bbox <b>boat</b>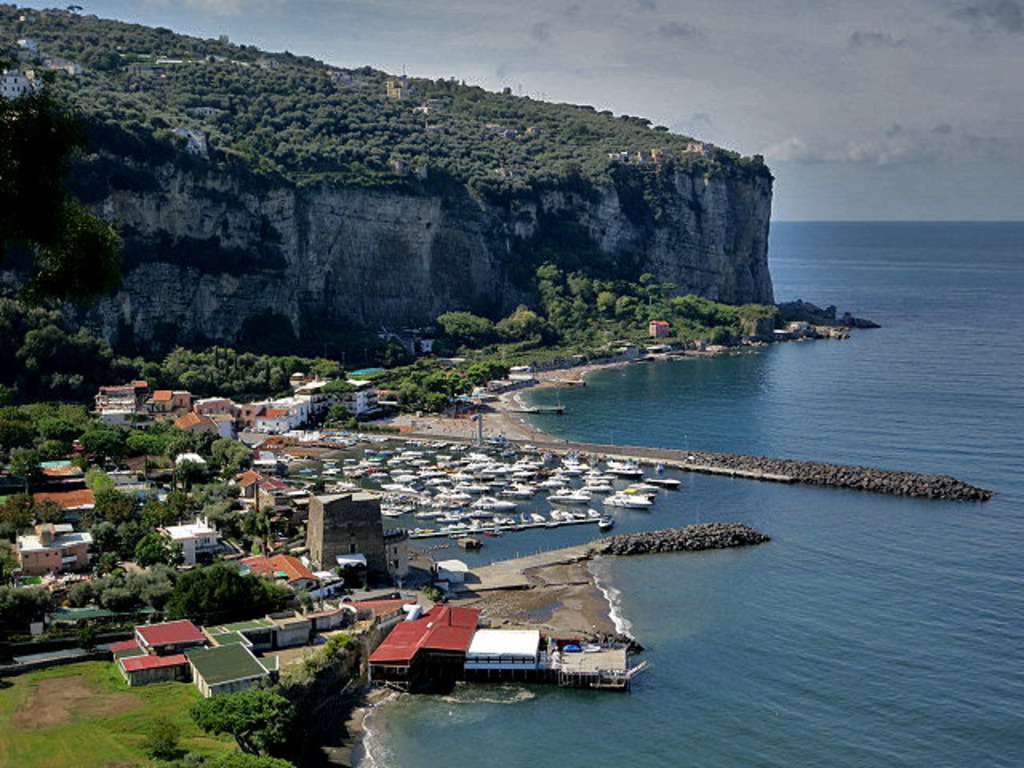
rect(485, 504, 494, 509)
